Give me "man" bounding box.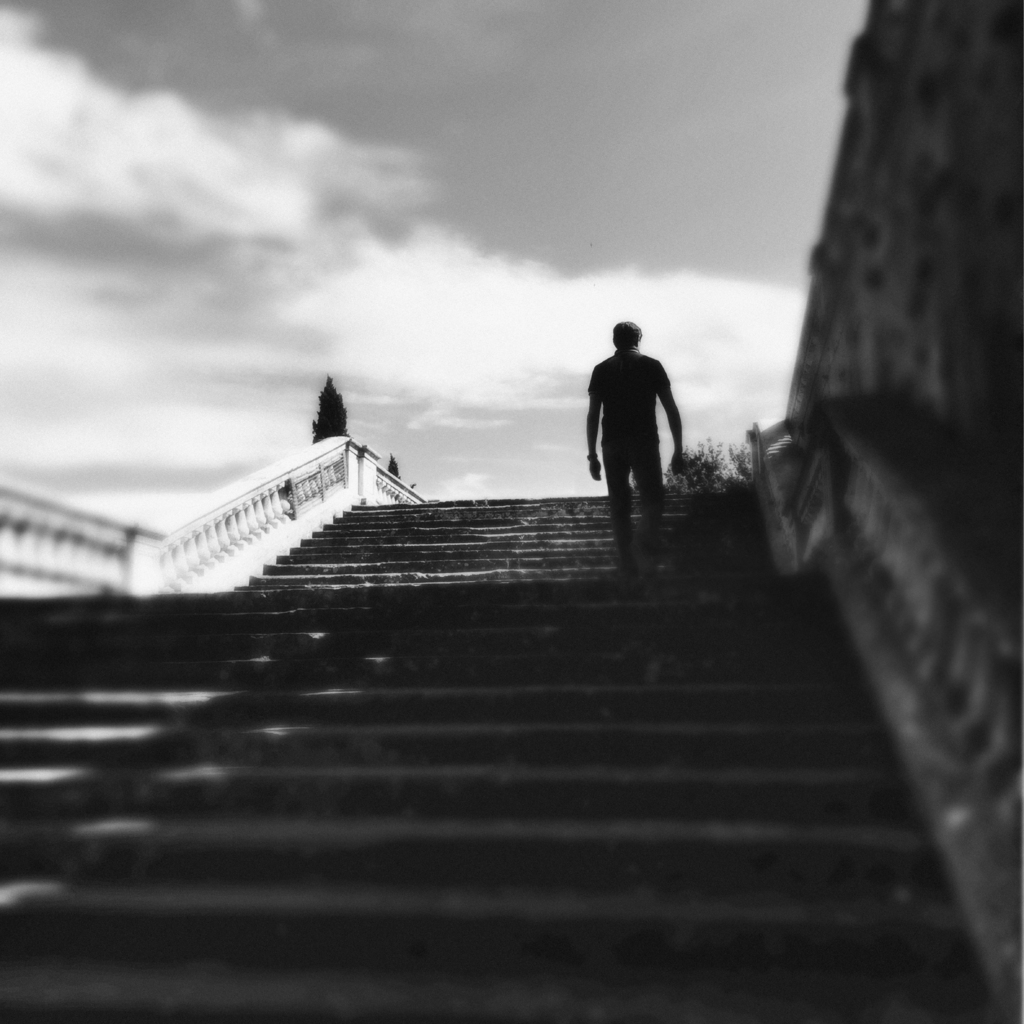
rect(584, 311, 701, 522).
